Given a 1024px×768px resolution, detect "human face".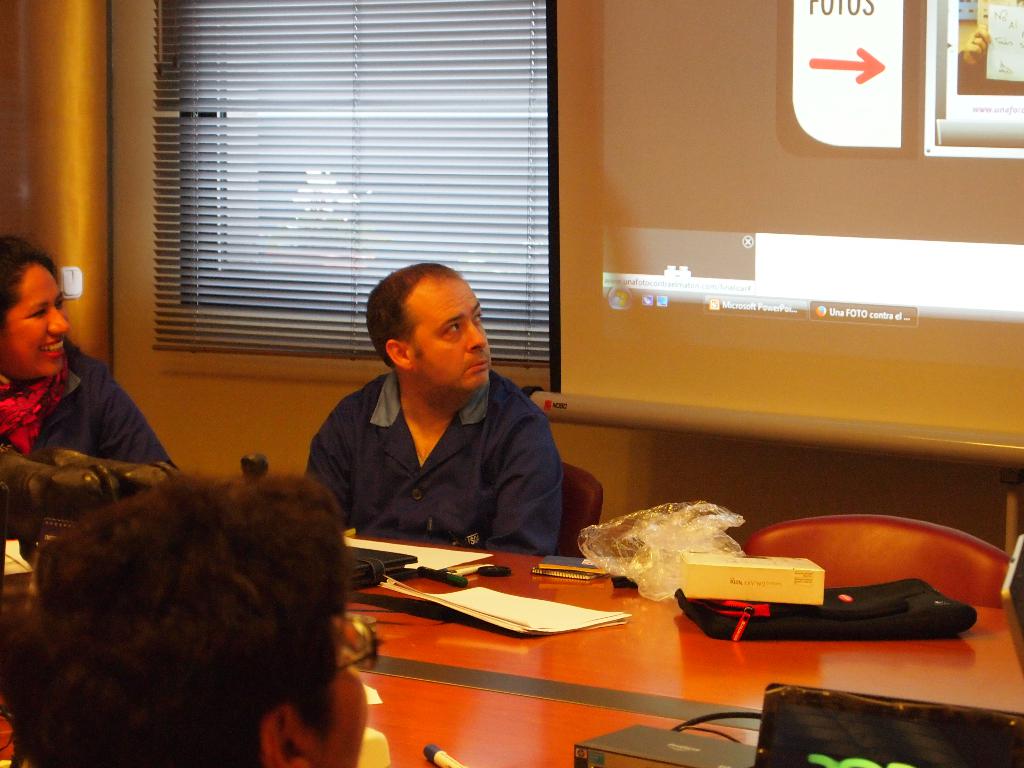
bbox(409, 279, 489, 388).
